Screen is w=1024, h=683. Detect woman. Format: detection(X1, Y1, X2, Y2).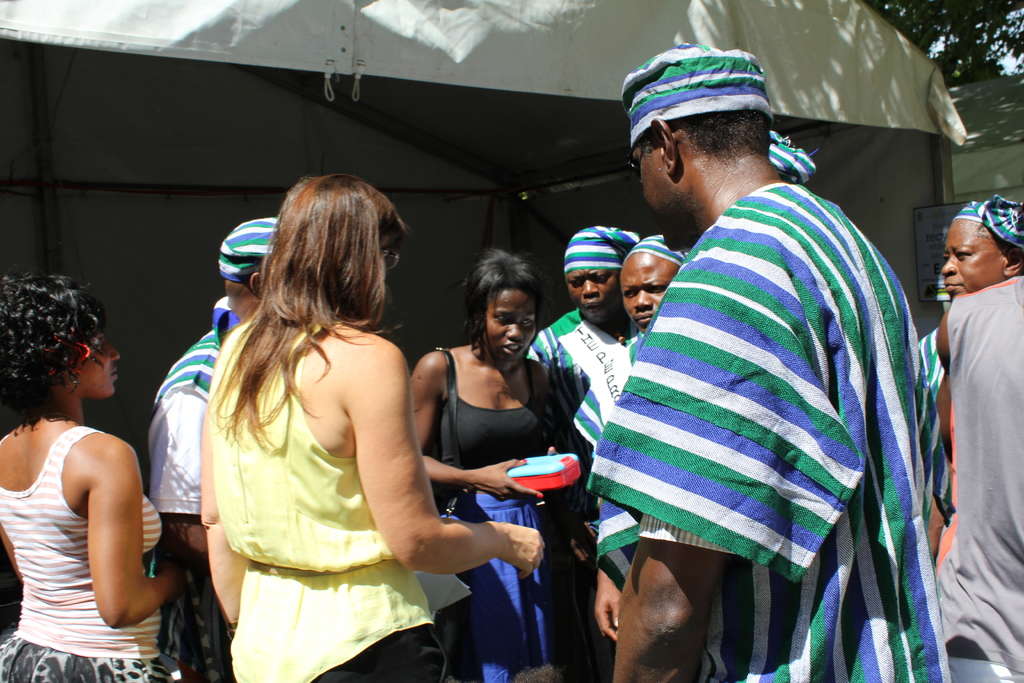
detection(196, 174, 541, 682).
